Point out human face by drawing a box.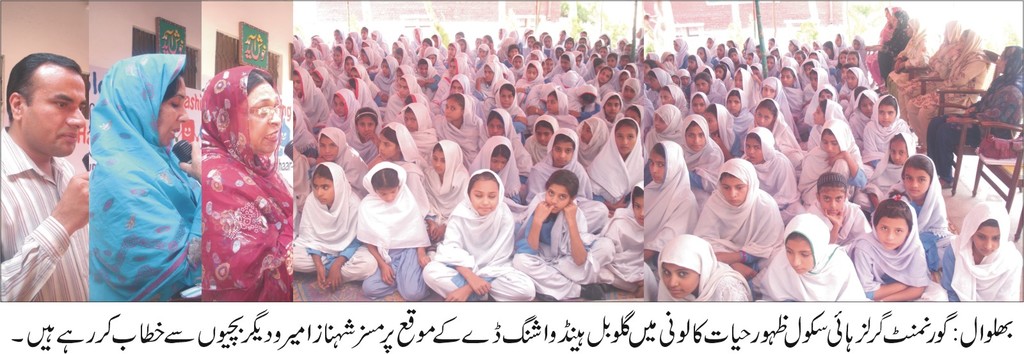
box(812, 106, 826, 125).
